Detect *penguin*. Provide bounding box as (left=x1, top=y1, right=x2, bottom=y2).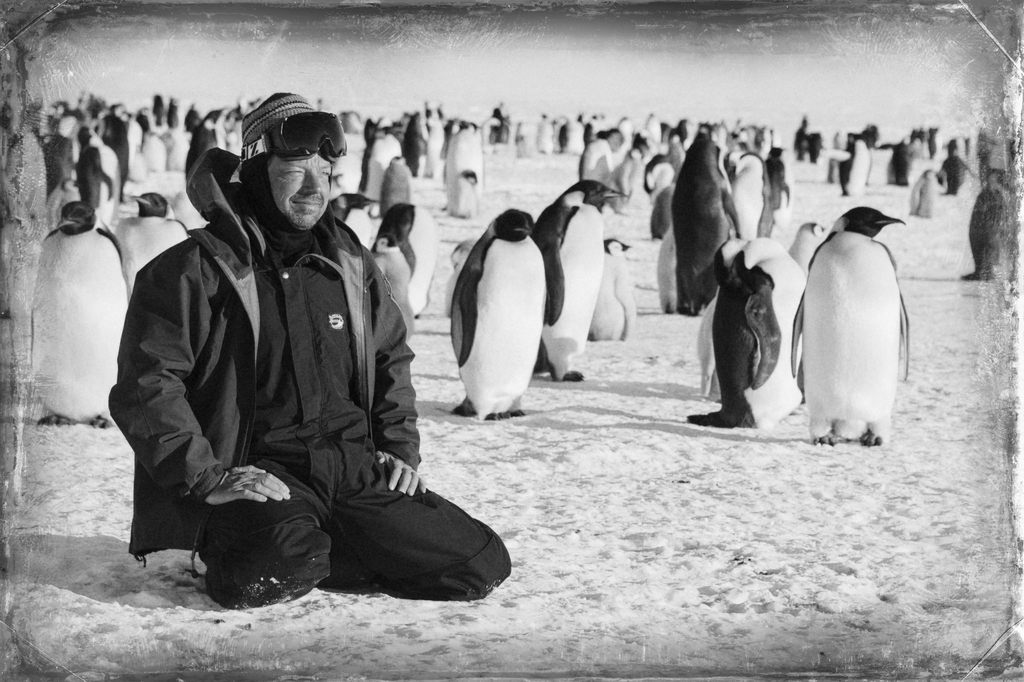
(left=377, top=208, right=440, bottom=330).
